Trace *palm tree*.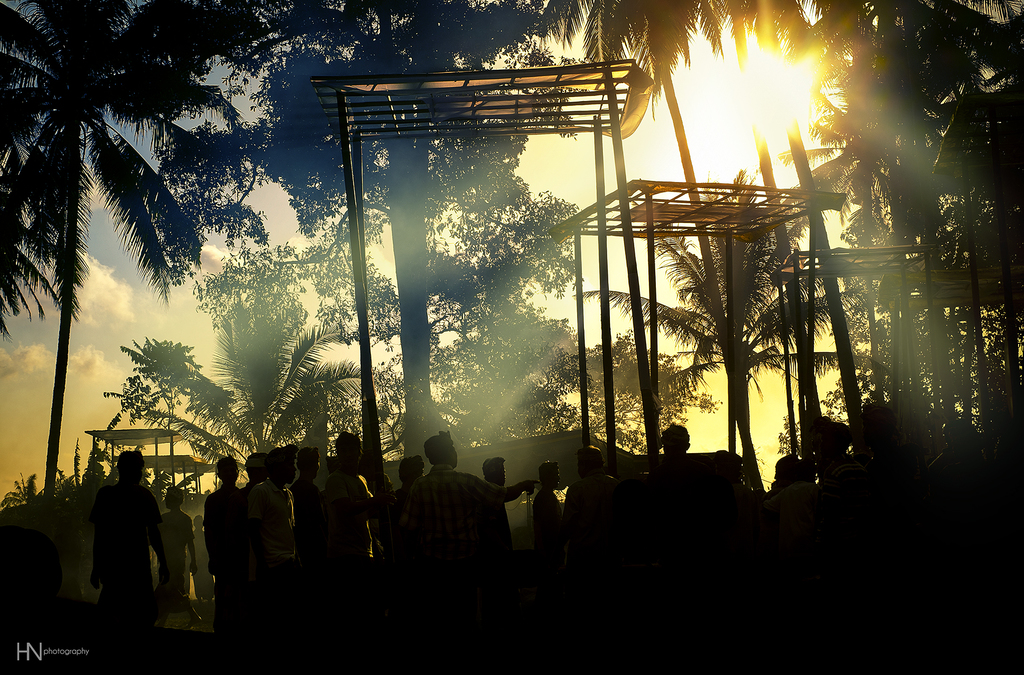
Traced to select_region(591, 130, 847, 494).
